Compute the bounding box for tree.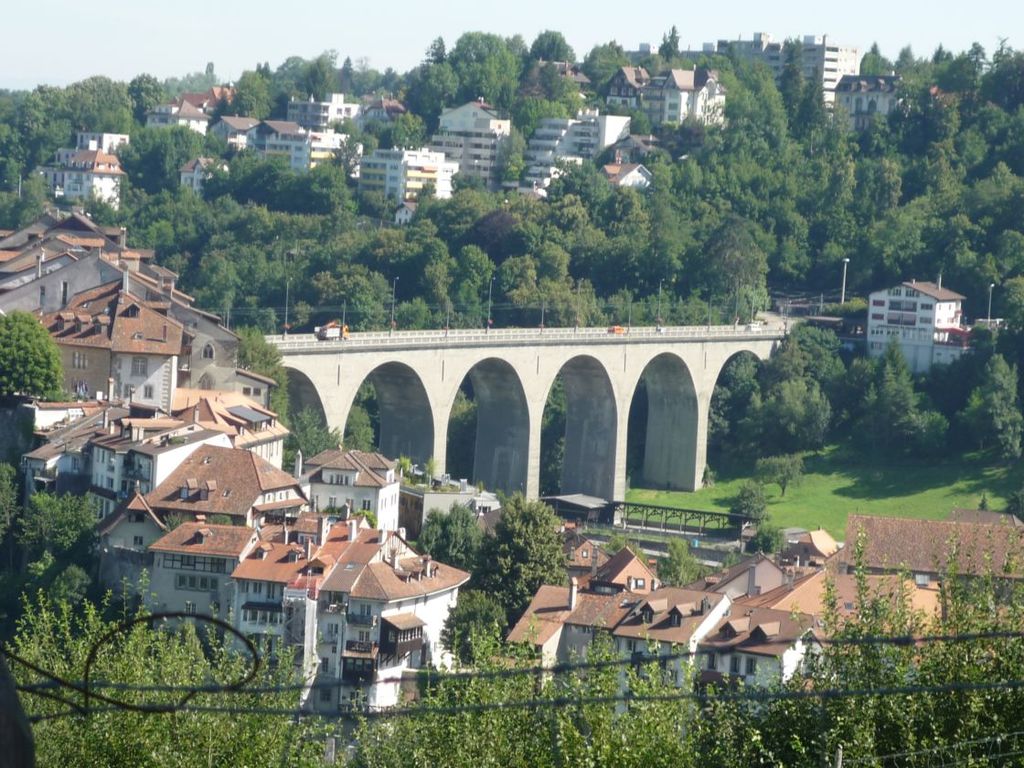
bbox(650, 537, 709, 591).
